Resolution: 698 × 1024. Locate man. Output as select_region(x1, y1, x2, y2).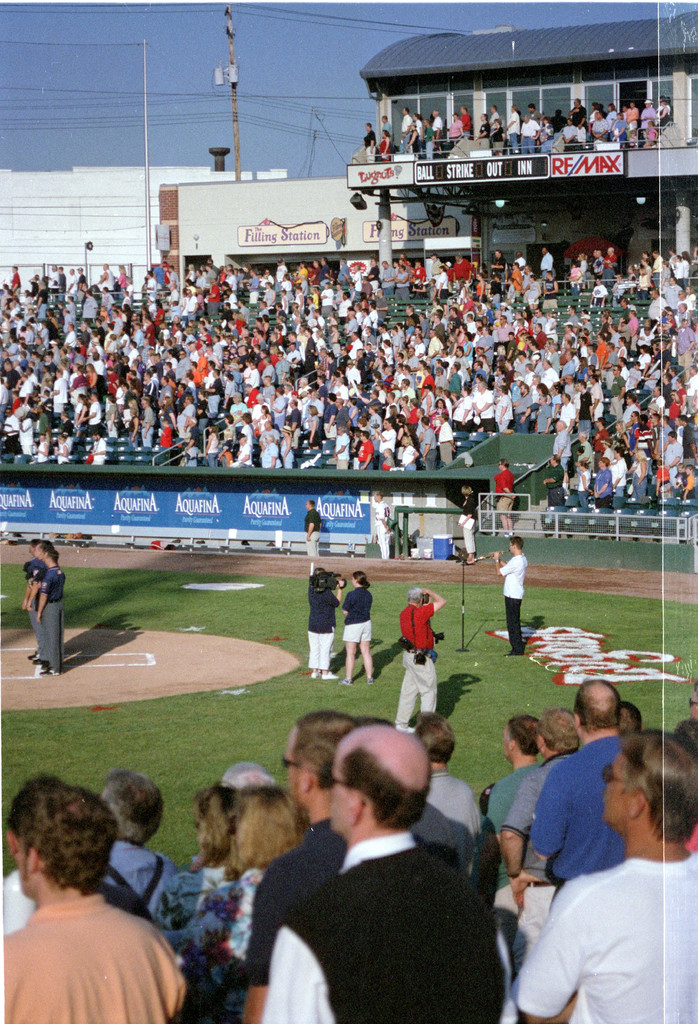
select_region(0, 355, 18, 394).
